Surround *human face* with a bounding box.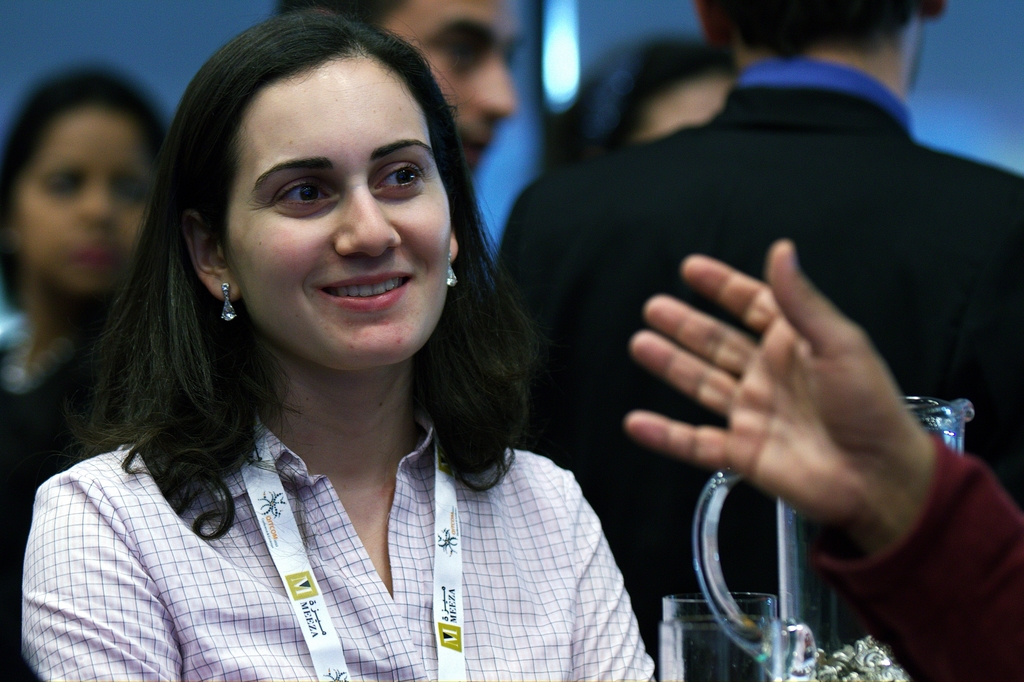
12 107 157 297.
